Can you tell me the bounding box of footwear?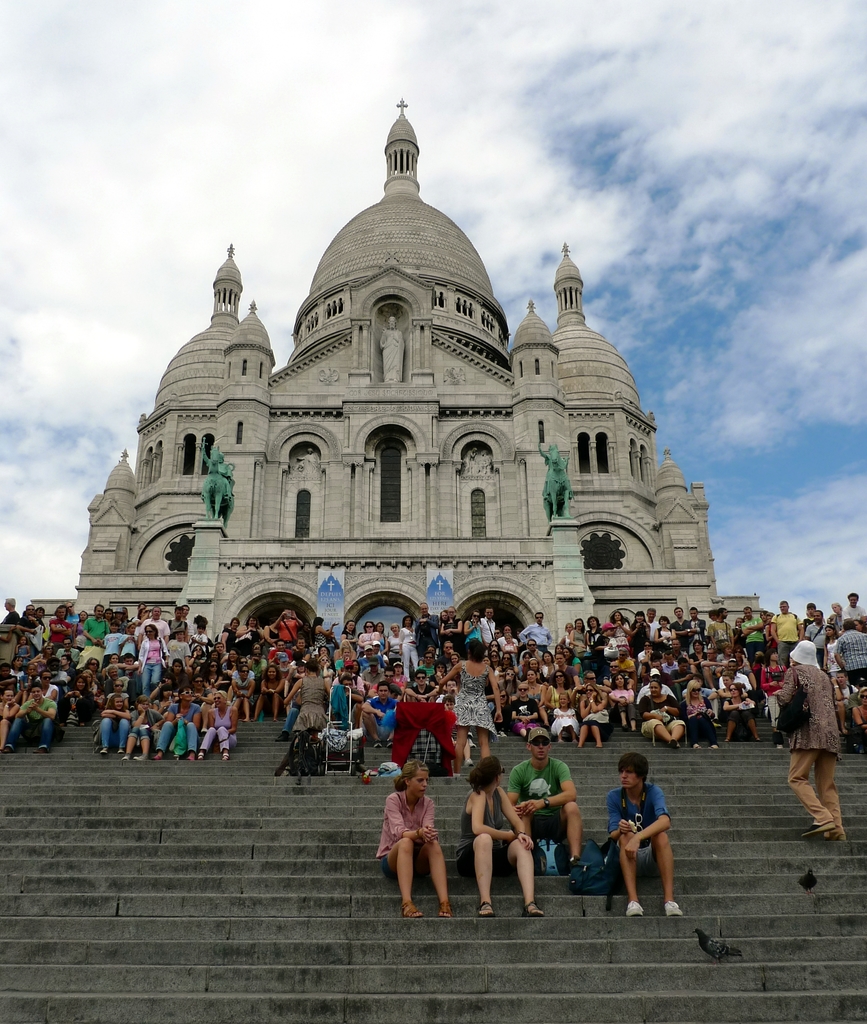
box(152, 753, 163, 764).
